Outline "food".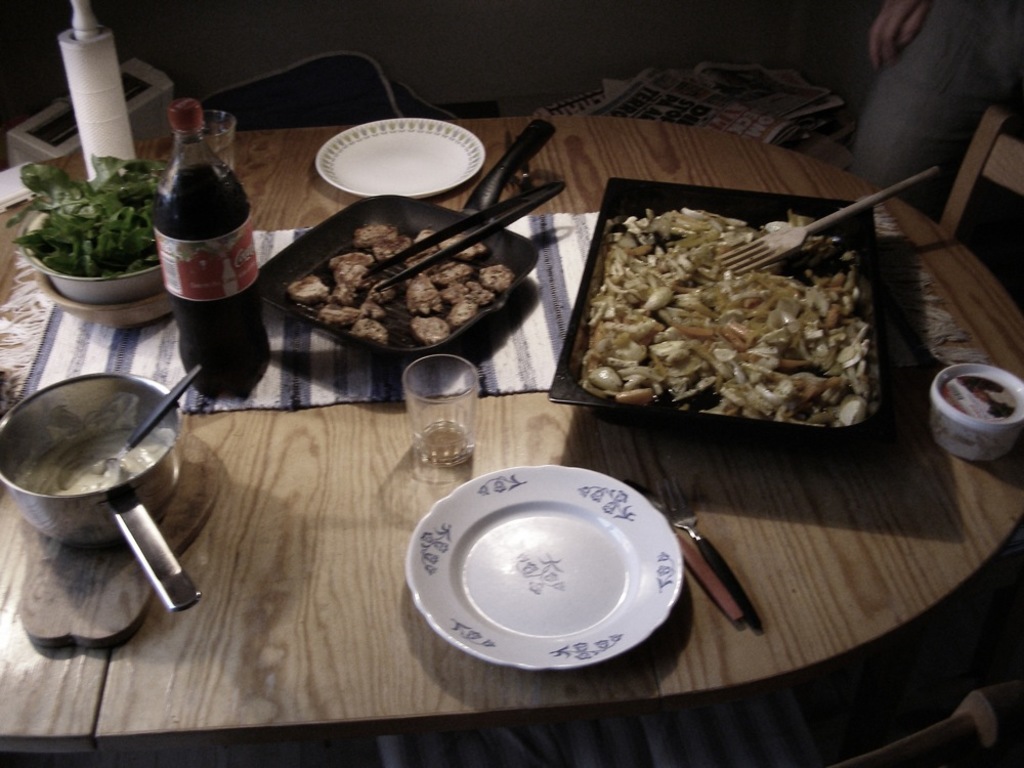
Outline: locate(5, 151, 169, 283).
